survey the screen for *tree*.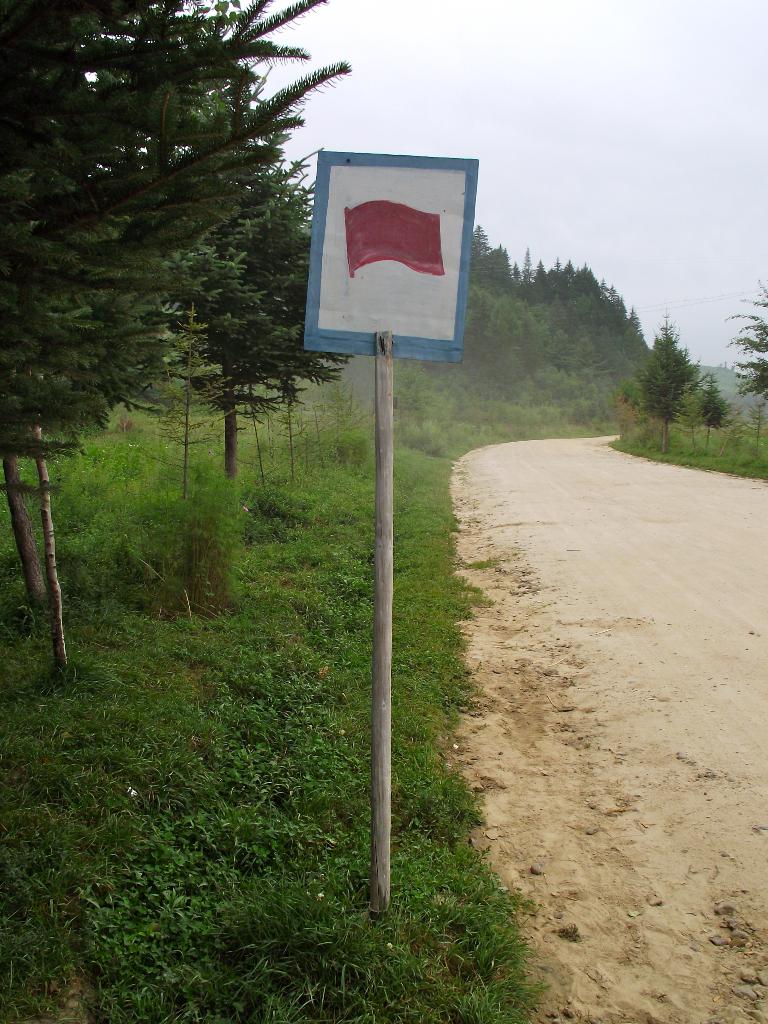
Survey found: bbox=[156, 18, 359, 475].
